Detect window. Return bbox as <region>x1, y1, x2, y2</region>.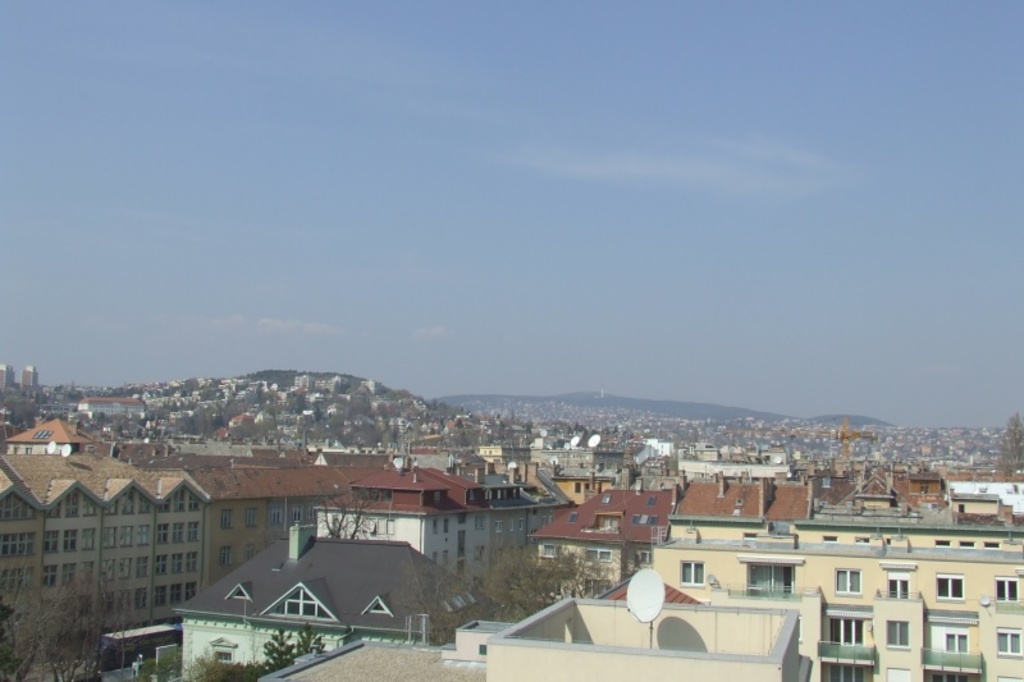
<region>206, 642, 234, 665</region>.
